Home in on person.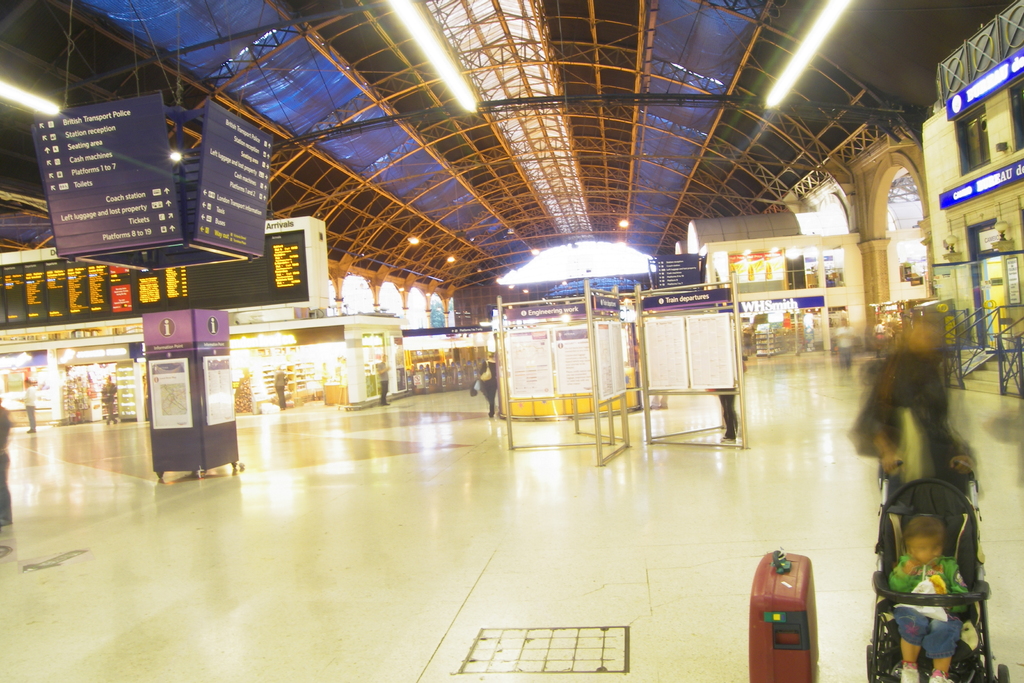
Homed in at l=885, t=514, r=971, b=682.
